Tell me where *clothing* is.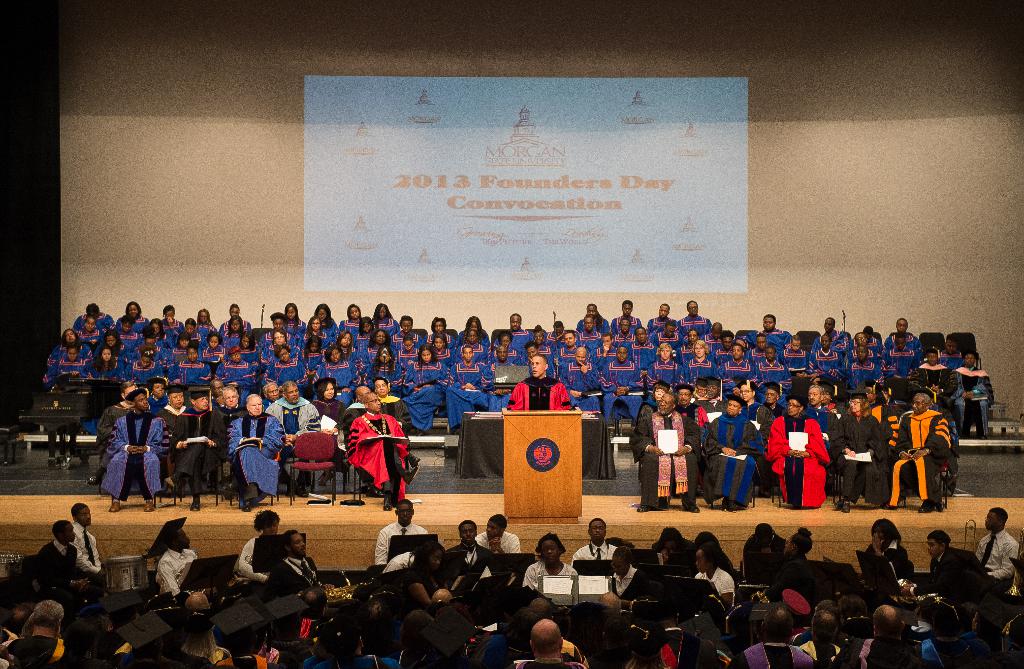
*clothing* is at x1=927 y1=543 x2=982 y2=589.
